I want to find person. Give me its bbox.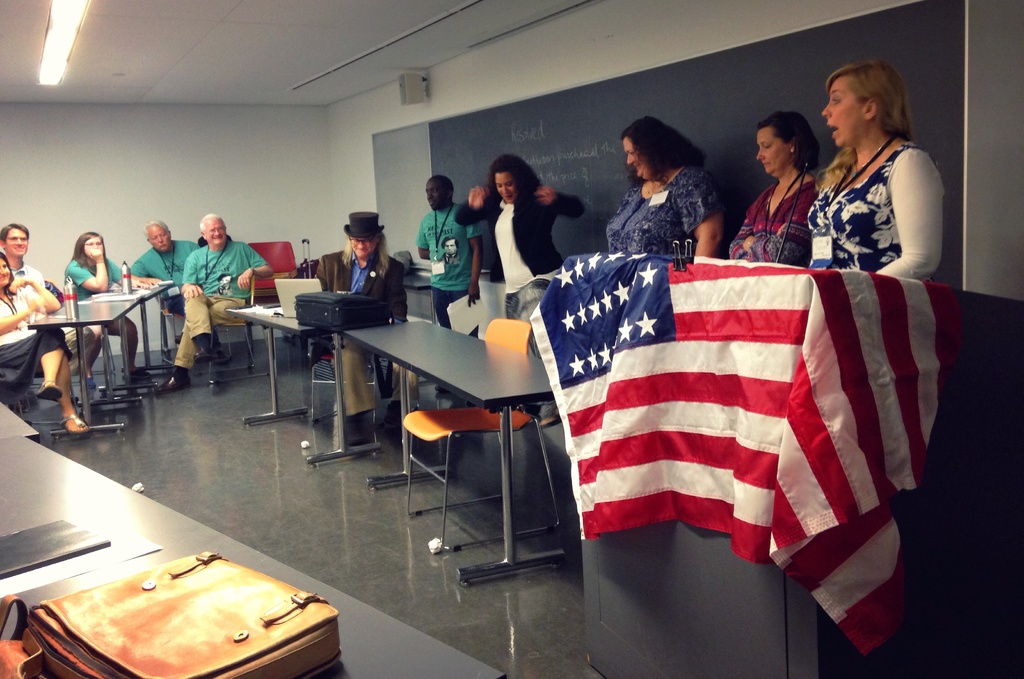
{"left": 0, "top": 251, "right": 89, "bottom": 439}.
